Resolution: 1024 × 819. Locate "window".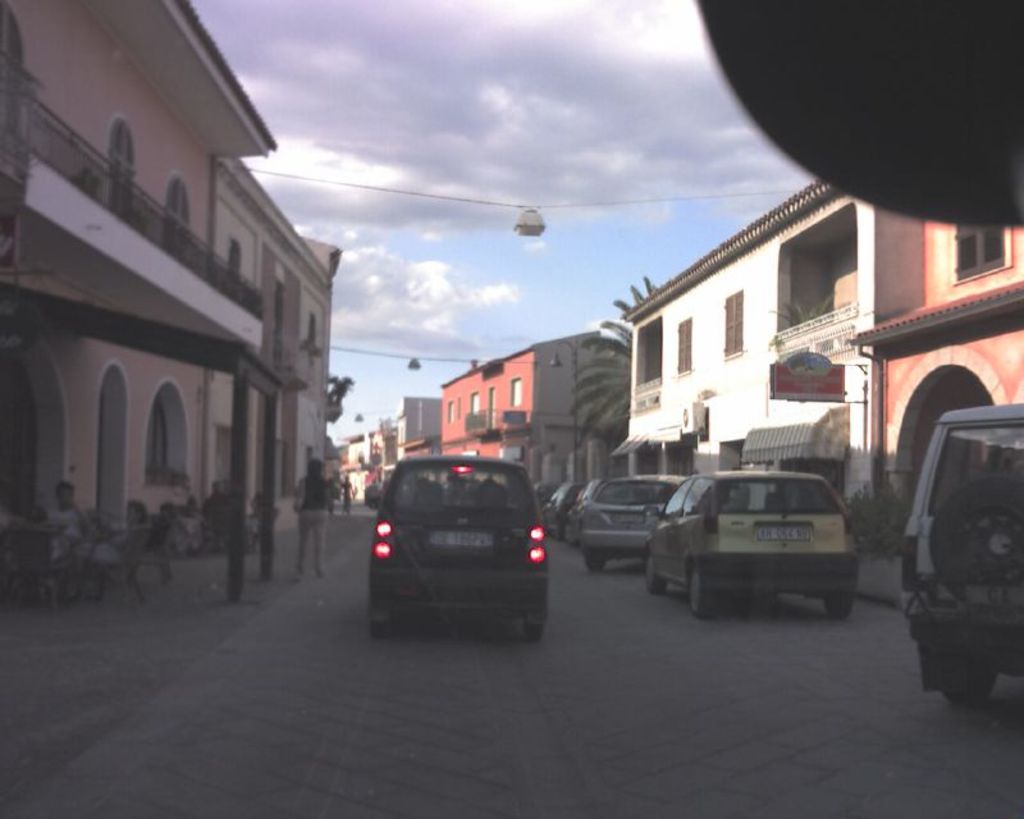
pyautogui.locateOnScreen(716, 285, 745, 358).
